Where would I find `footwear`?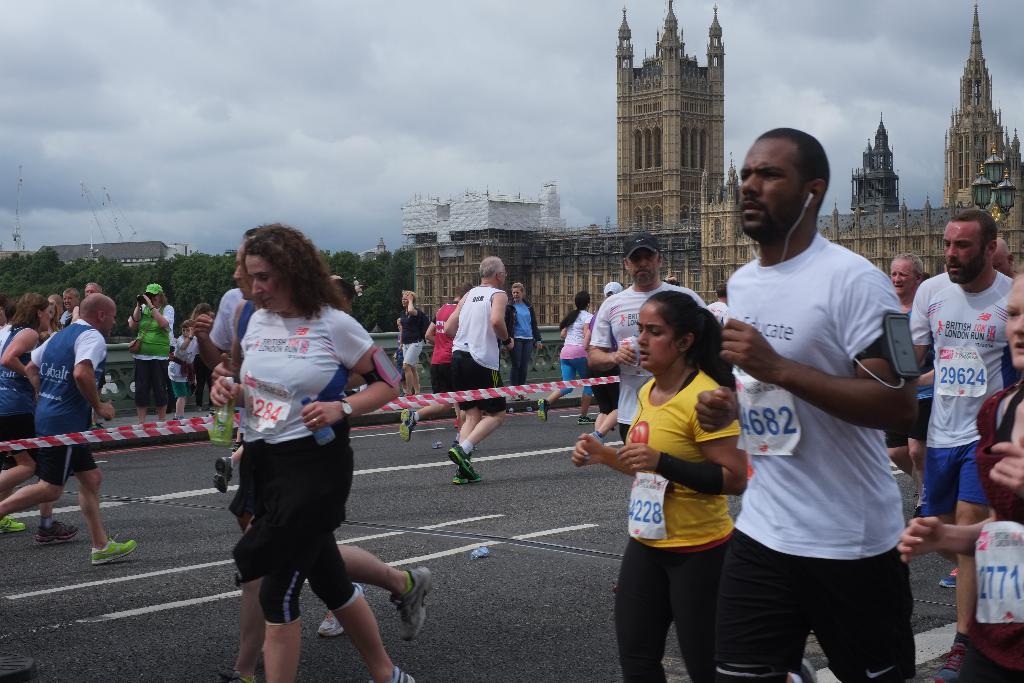
At (933, 643, 970, 682).
